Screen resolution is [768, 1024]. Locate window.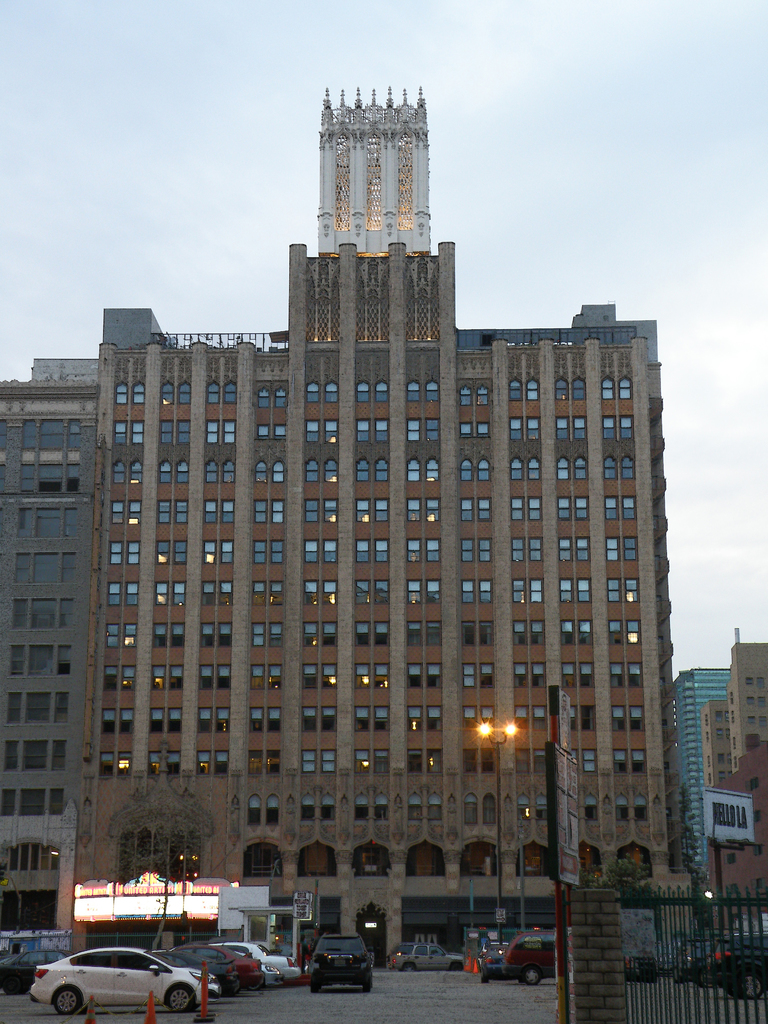
x1=306 y1=460 x2=341 y2=481.
